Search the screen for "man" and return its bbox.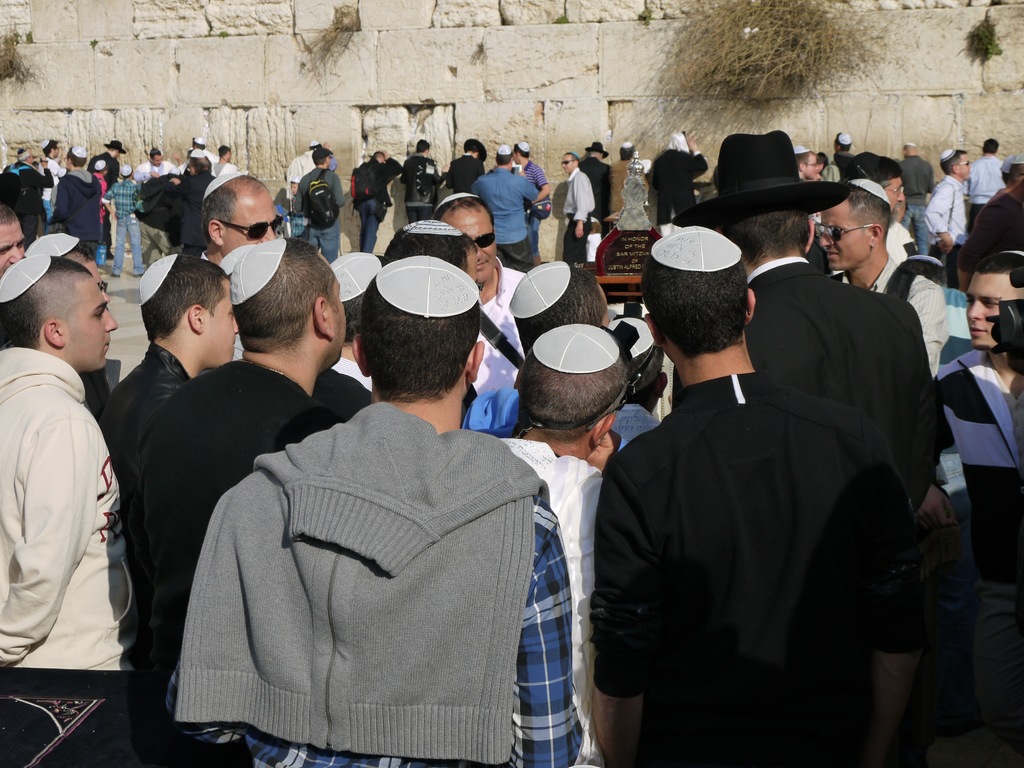
Found: (580,141,611,232).
